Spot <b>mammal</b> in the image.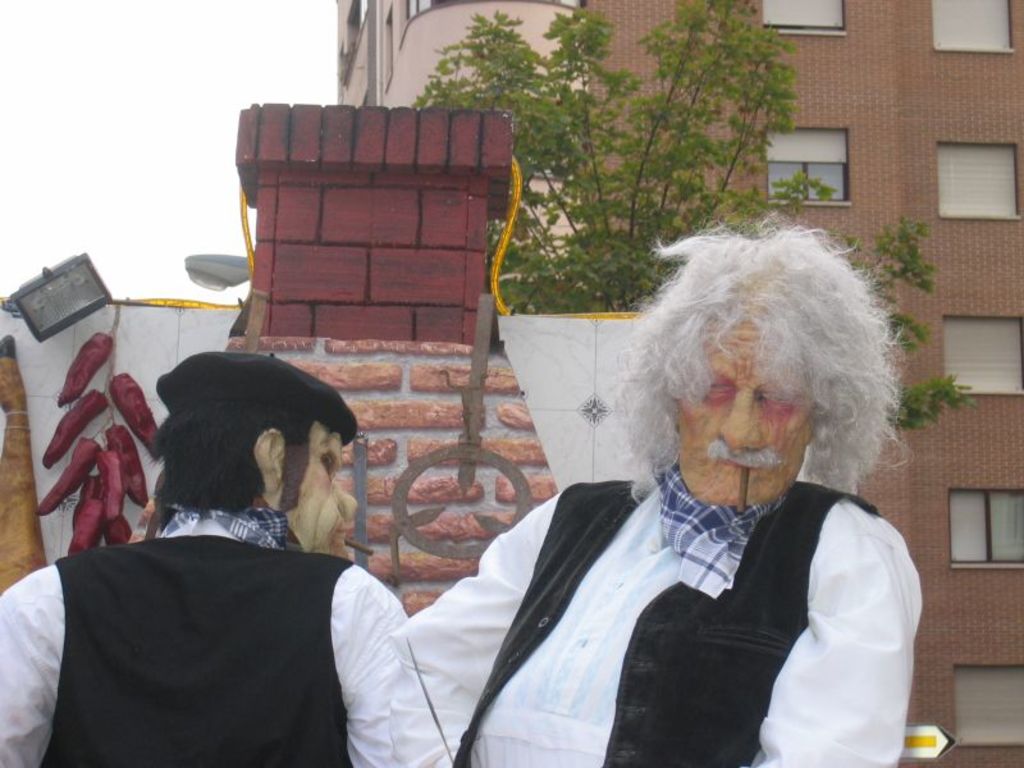
<b>mammal</b> found at Rect(0, 346, 457, 767).
